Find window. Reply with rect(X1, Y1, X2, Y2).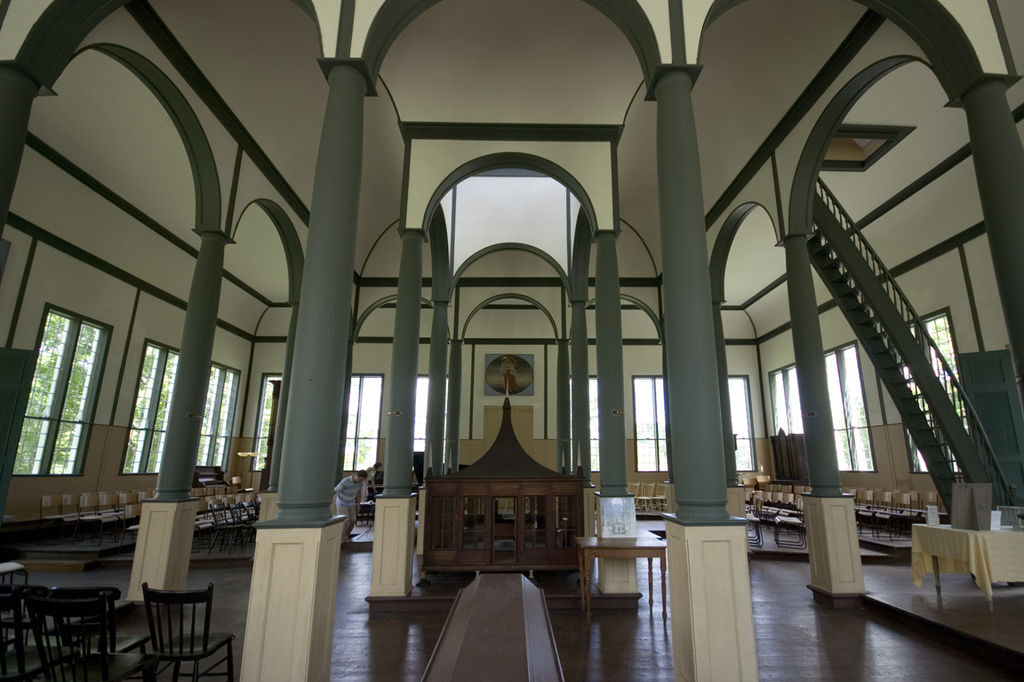
rect(571, 379, 609, 479).
